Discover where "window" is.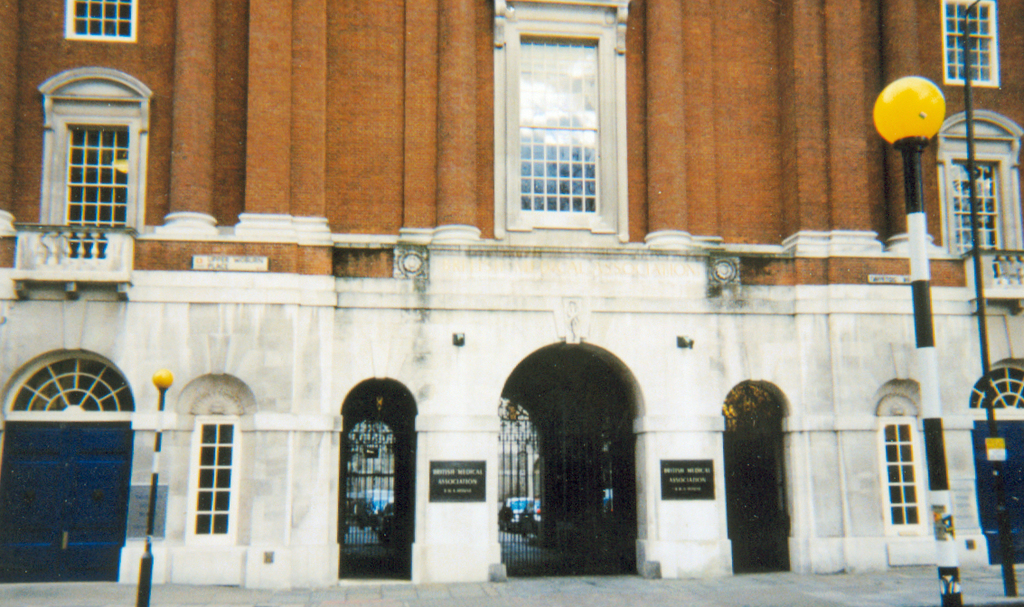
Discovered at <region>877, 415, 931, 537</region>.
